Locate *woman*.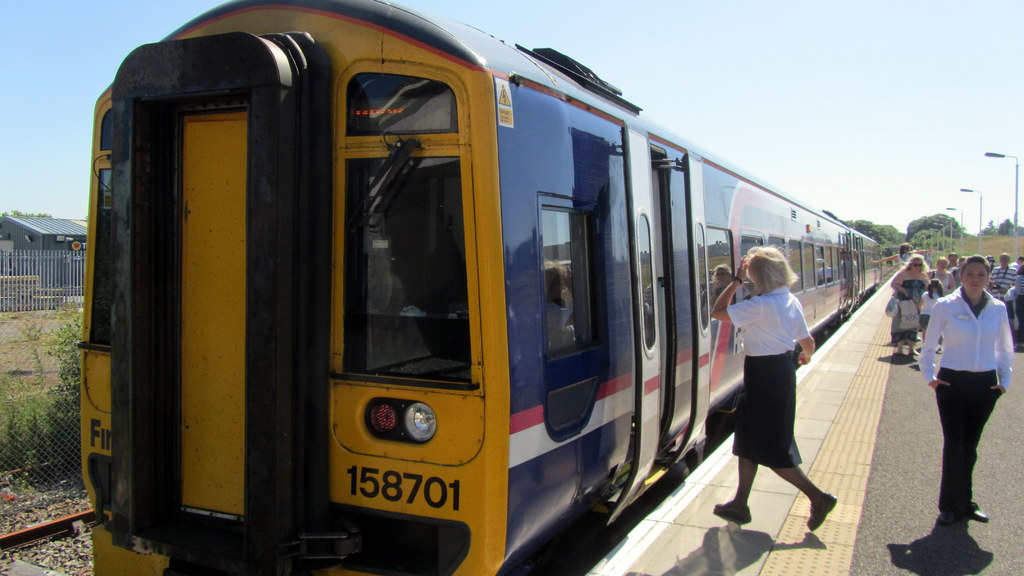
Bounding box: BBox(890, 253, 933, 360).
